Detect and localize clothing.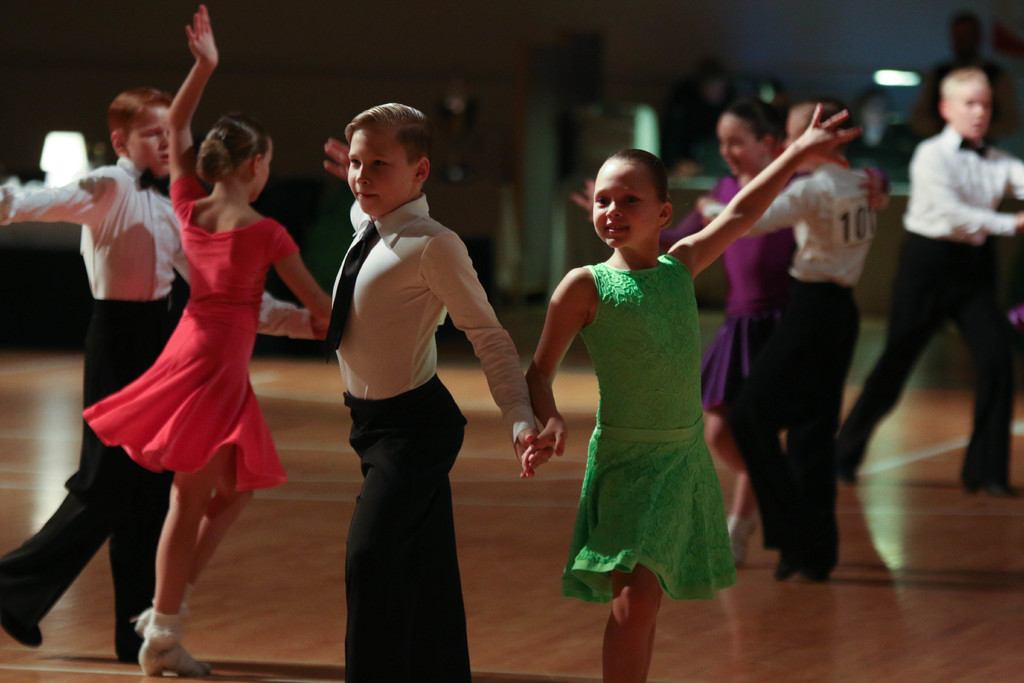
Localized at bbox=(735, 159, 868, 579).
